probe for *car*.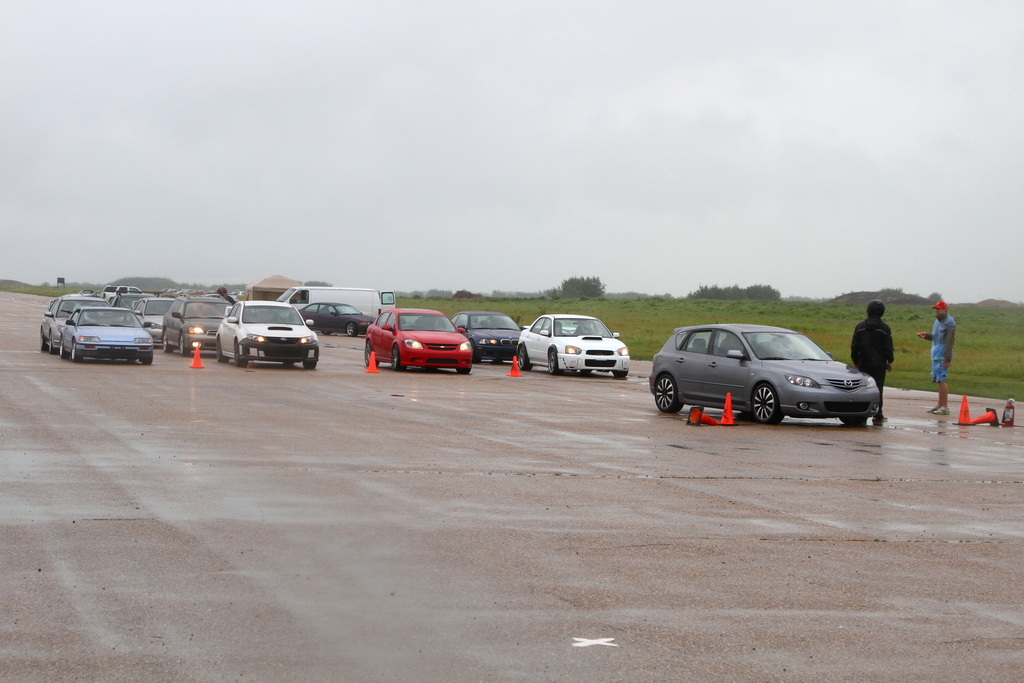
Probe result: region(362, 300, 479, 374).
